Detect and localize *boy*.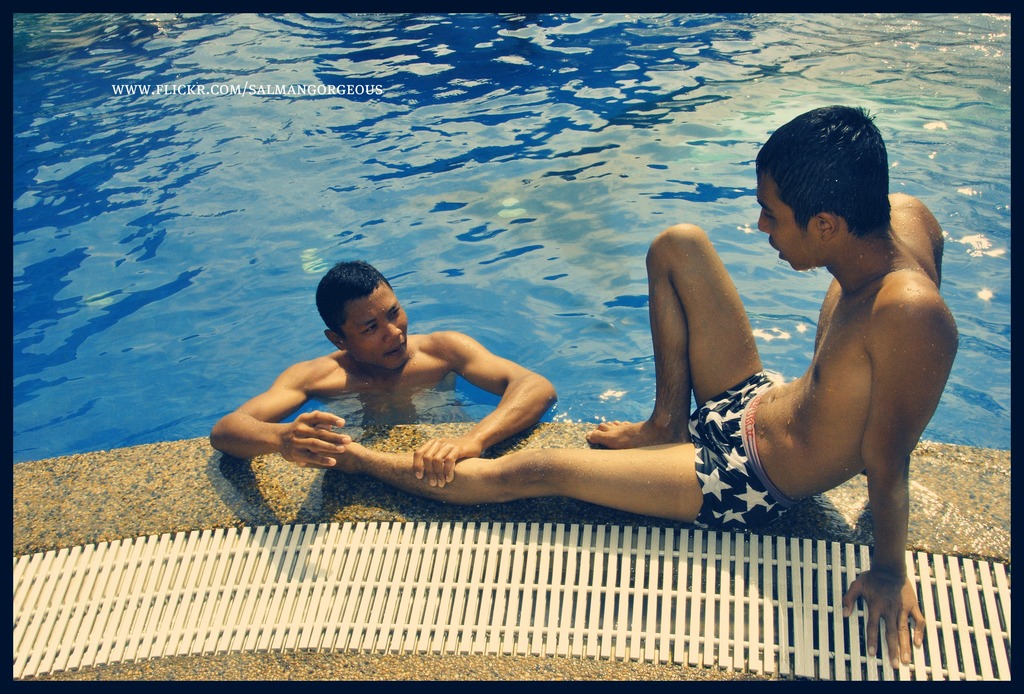
Localized at x1=207 y1=258 x2=580 y2=489.
